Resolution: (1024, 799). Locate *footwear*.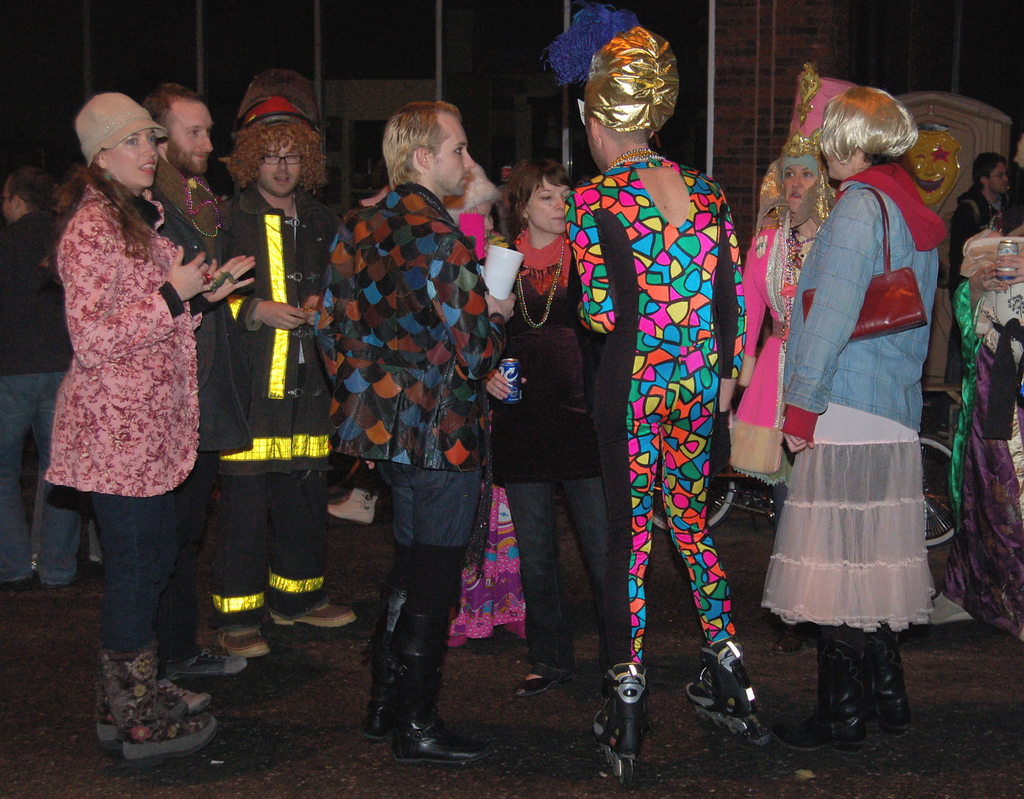
x1=31, y1=579, x2=76, y2=593.
